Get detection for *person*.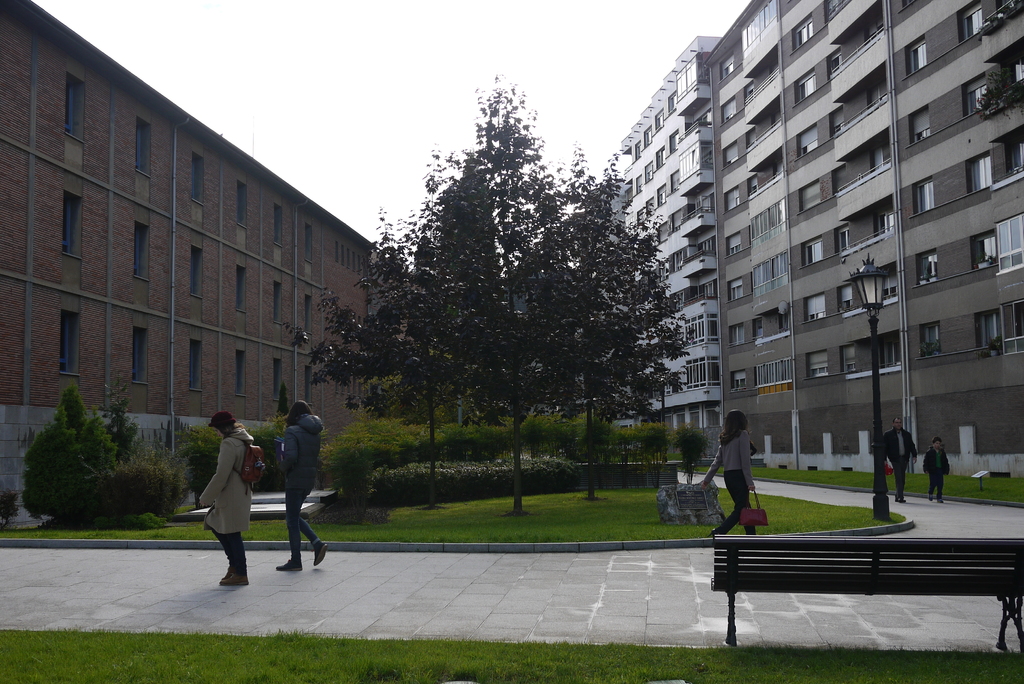
Detection: (x1=277, y1=399, x2=326, y2=571).
